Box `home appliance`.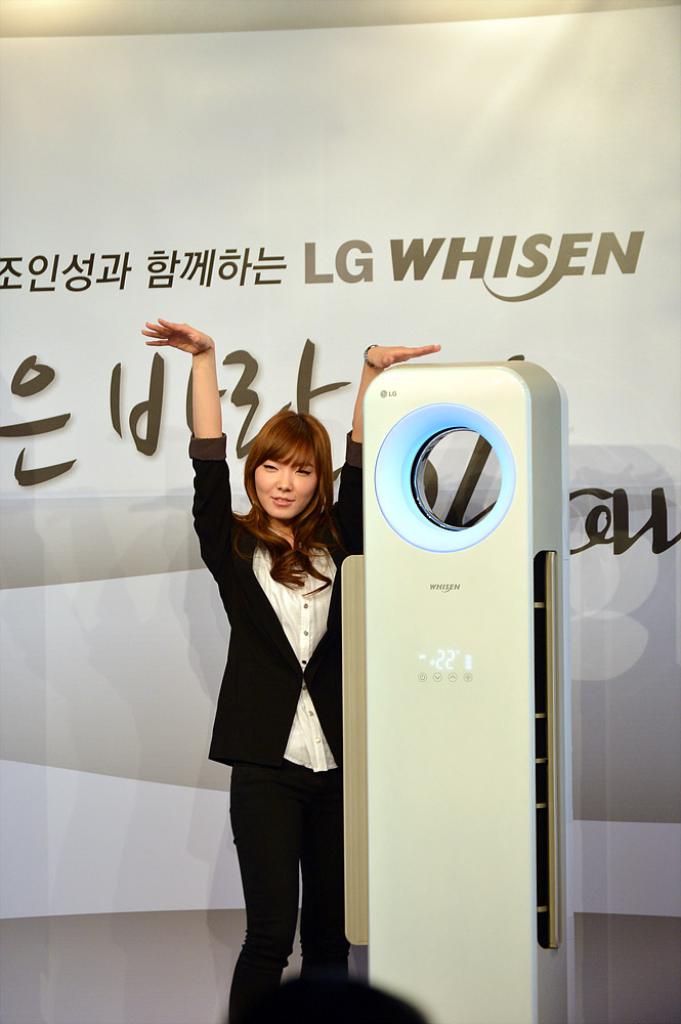
(332,281,573,972).
